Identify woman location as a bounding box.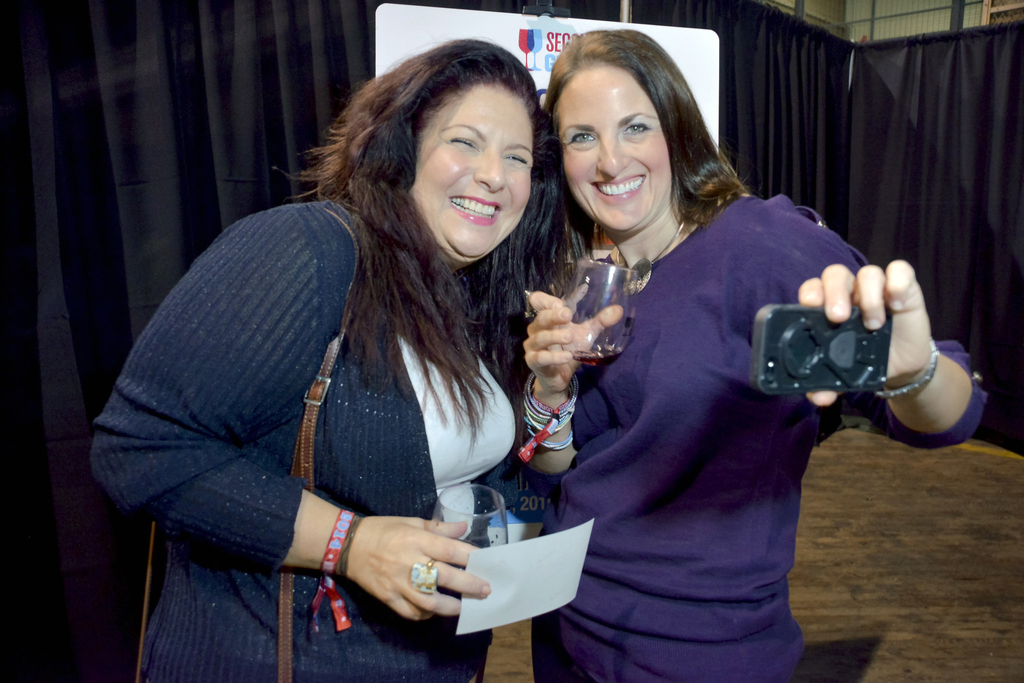
[x1=508, y1=24, x2=987, y2=682].
